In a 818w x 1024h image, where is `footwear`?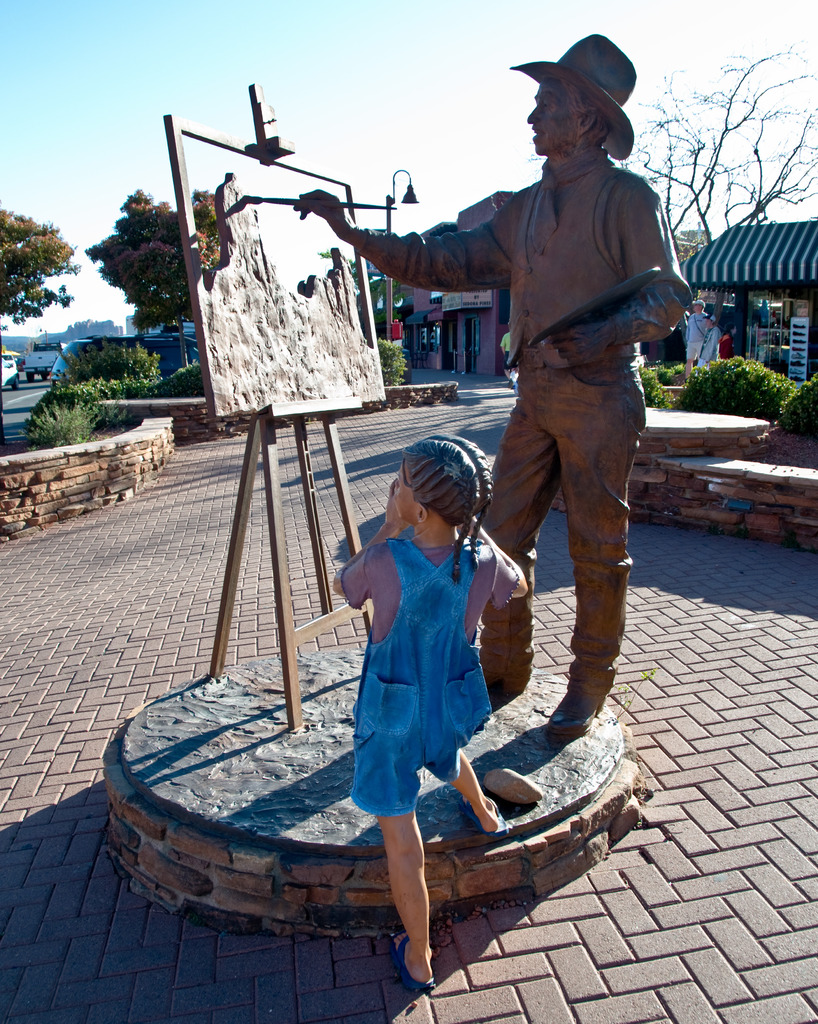
546 560 635 737.
